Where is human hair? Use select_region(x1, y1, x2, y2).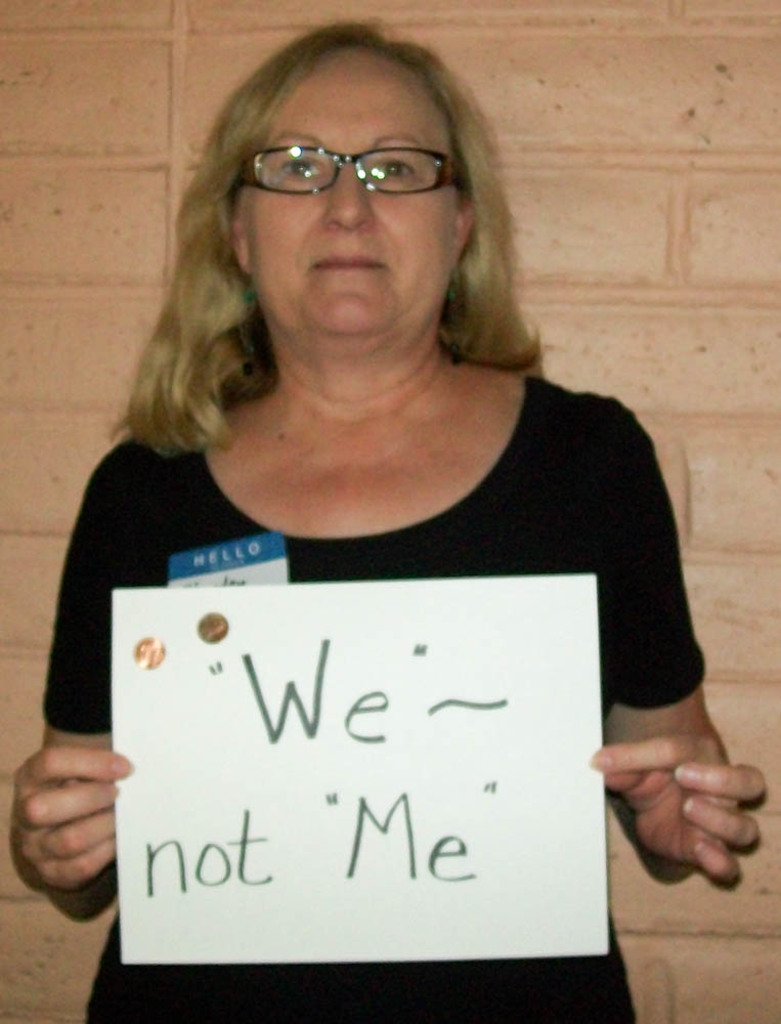
select_region(109, 13, 523, 520).
